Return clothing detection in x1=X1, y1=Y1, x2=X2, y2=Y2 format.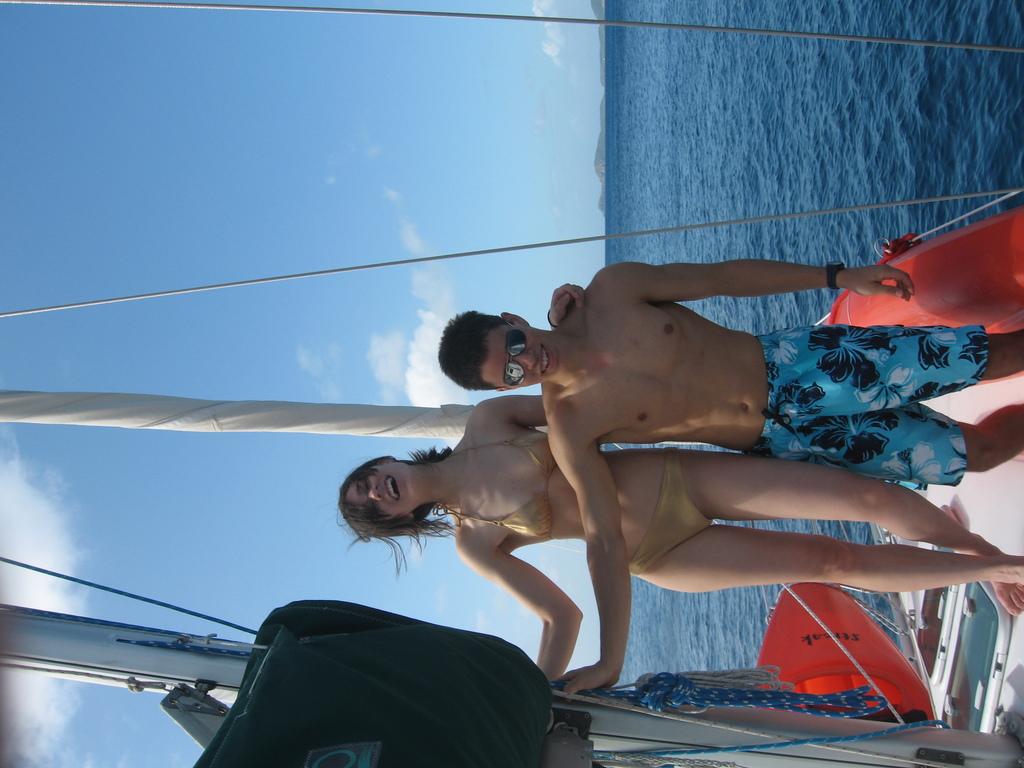
x1=620, y1=447, x2=706, y2=575.
